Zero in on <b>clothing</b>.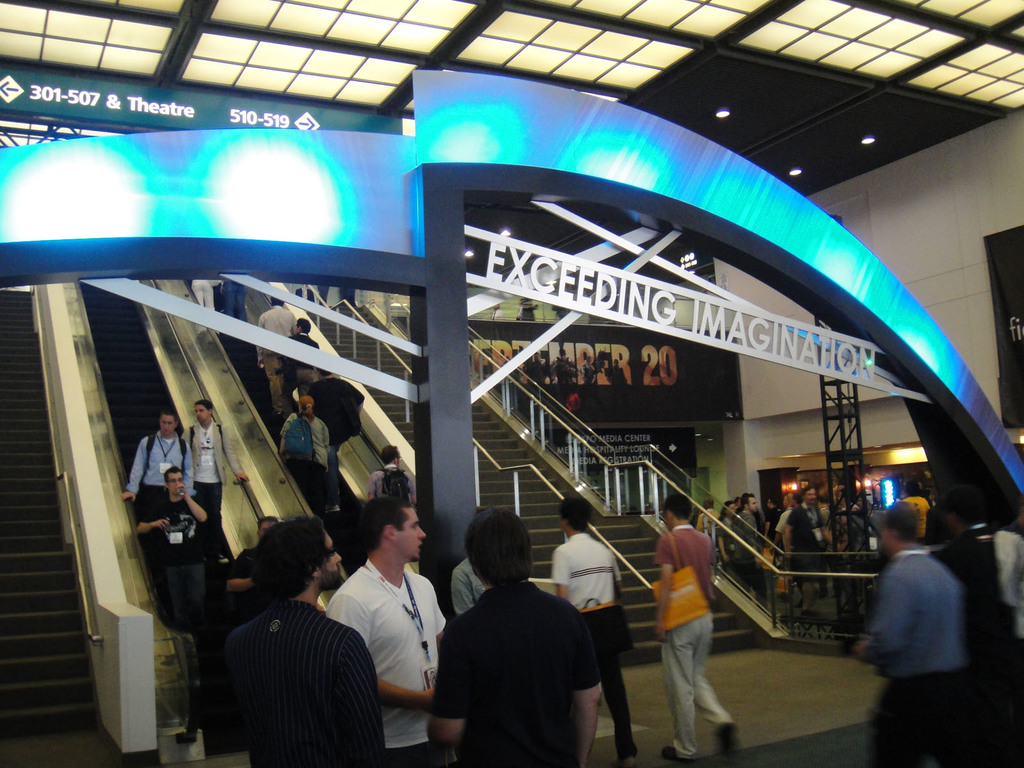
Zeroed in: crop(897, 499, 932, 529).
